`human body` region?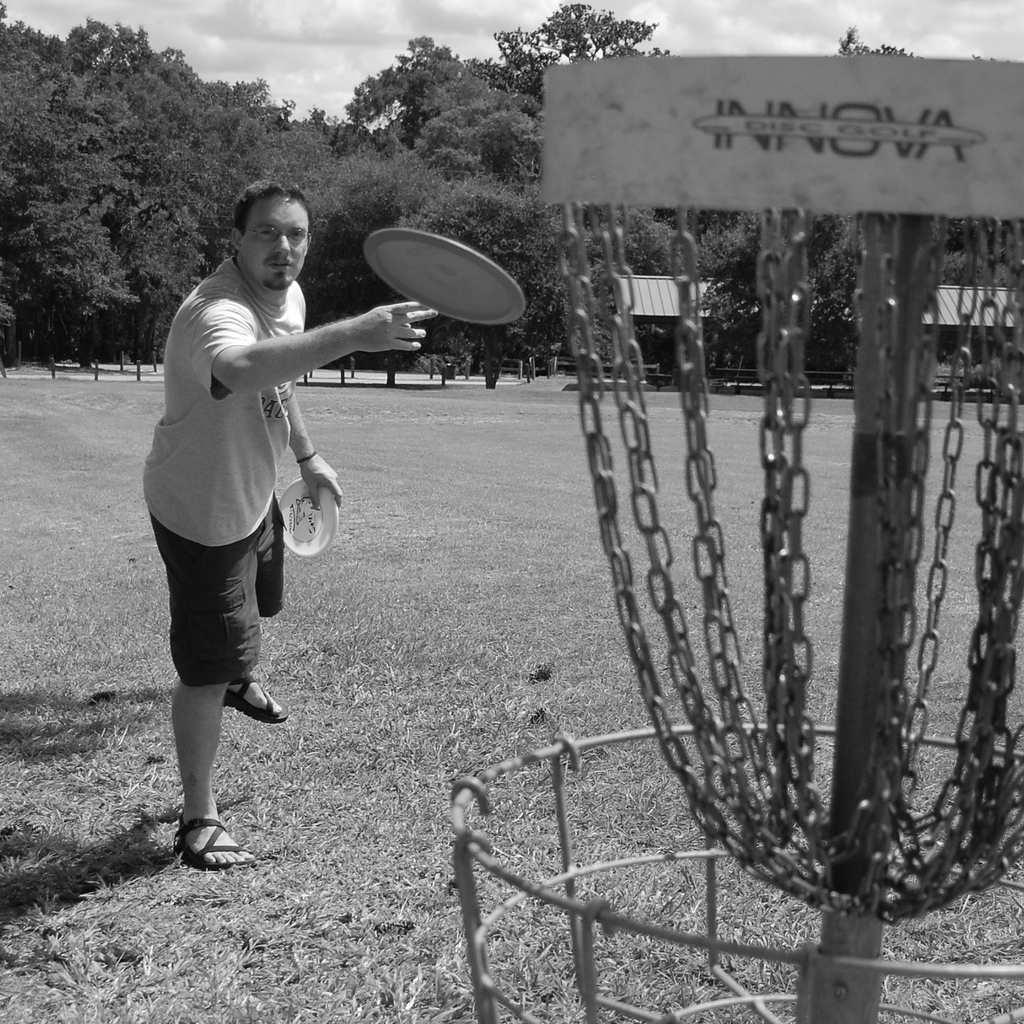
<region>142, 175, 440, 868</region>
